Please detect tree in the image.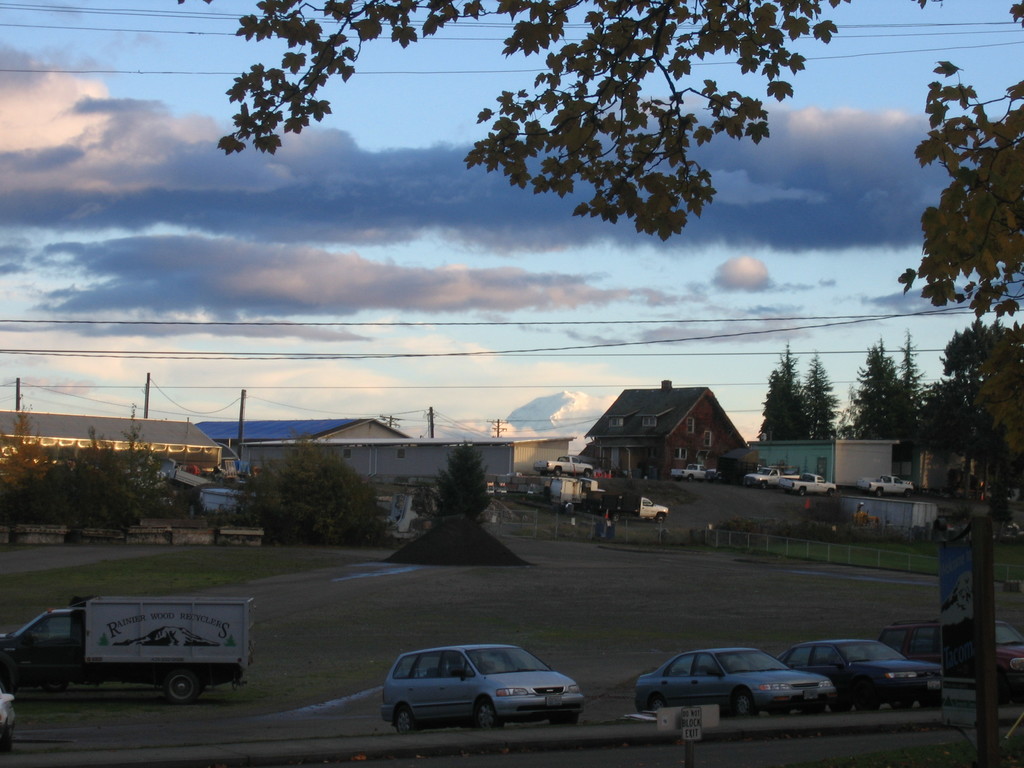
Rect(224, 428, 396, 546).
